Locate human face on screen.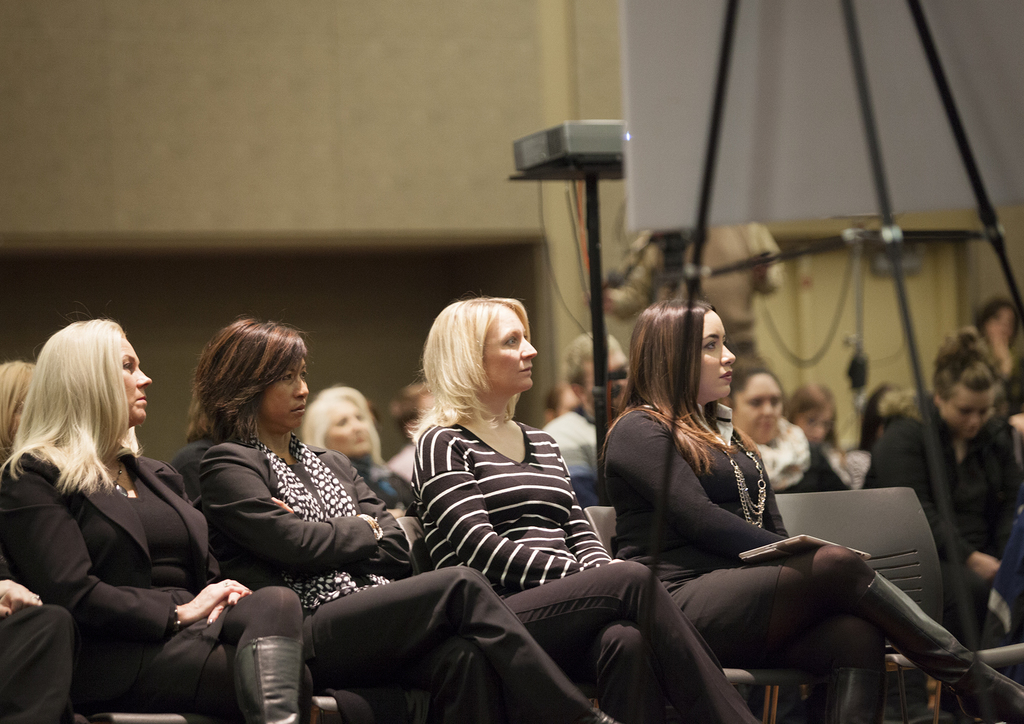
On screen at <bbox>700, 309, 737, 395</bbox>.
